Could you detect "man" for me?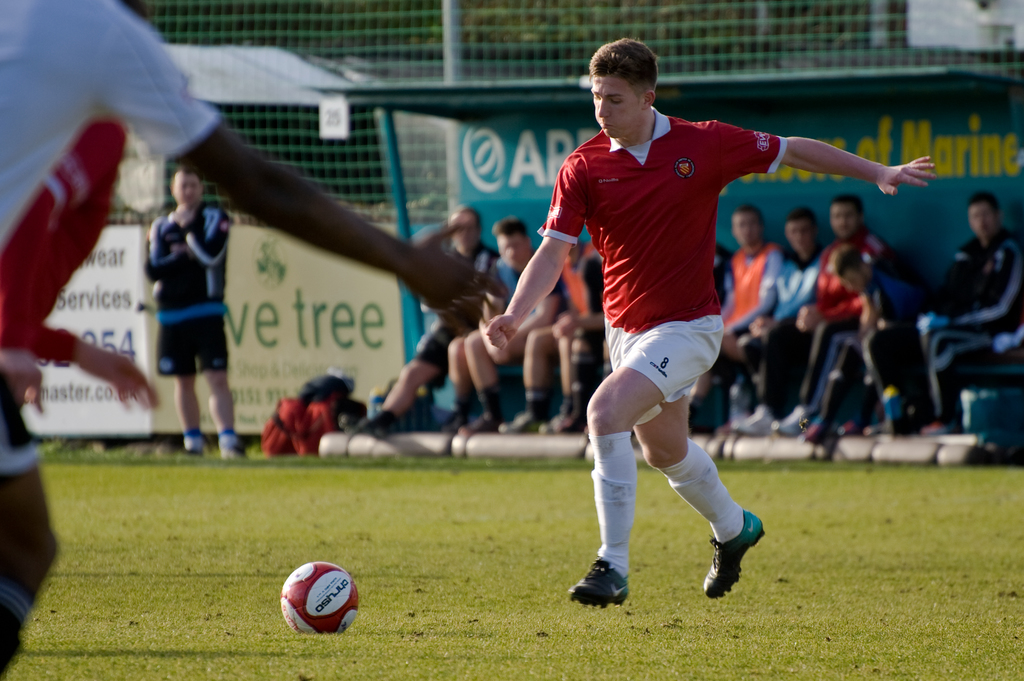
Detection result: bbox(771, 190, 886, 426).
